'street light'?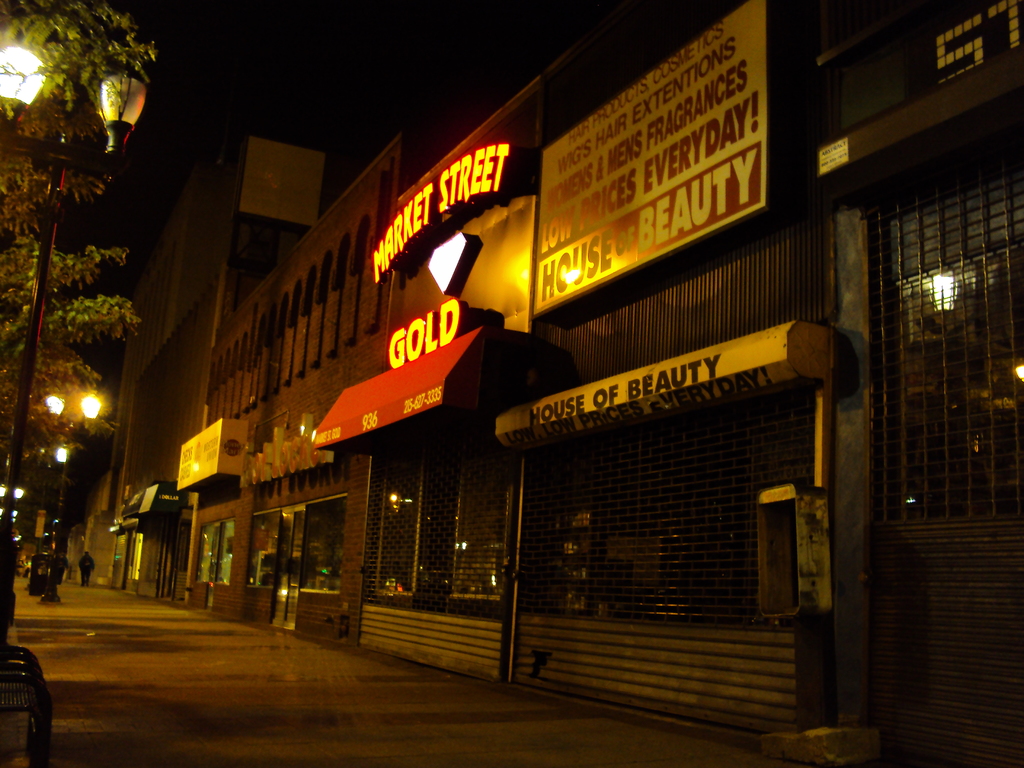
[0,487,25,540]
